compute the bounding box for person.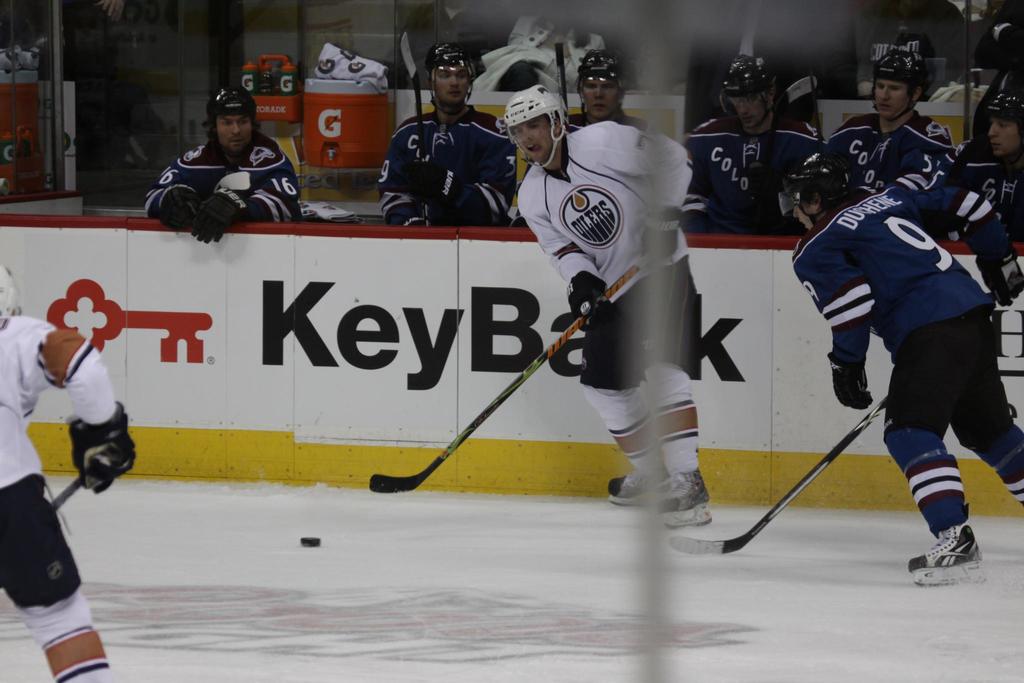
(left=504, top=81, right=715, bottom=528).
